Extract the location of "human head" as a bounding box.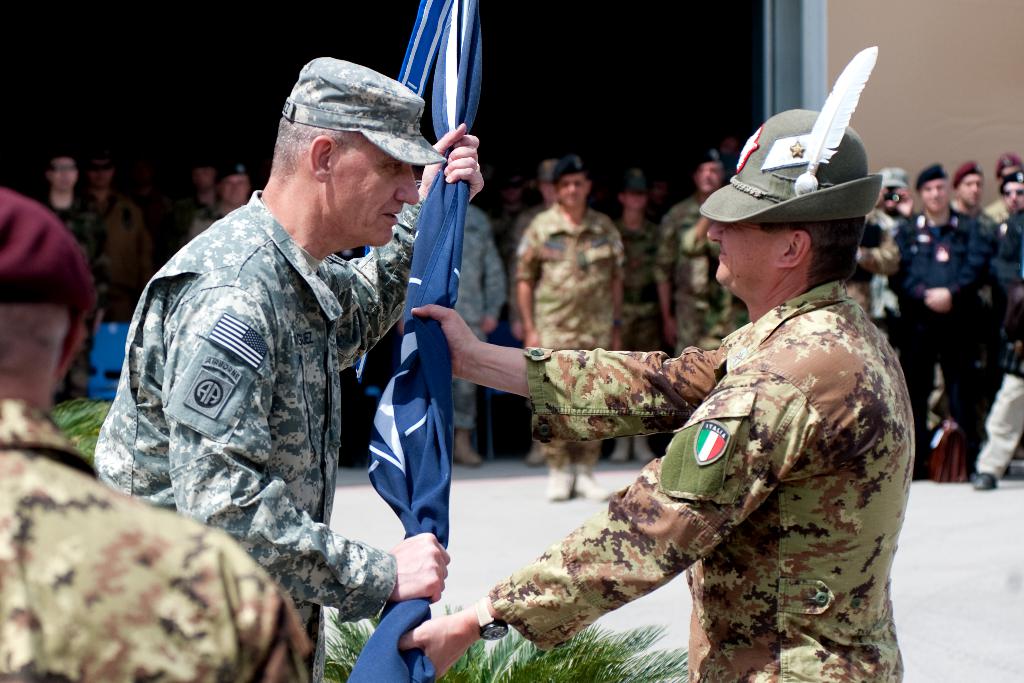
88 156 114 190.
